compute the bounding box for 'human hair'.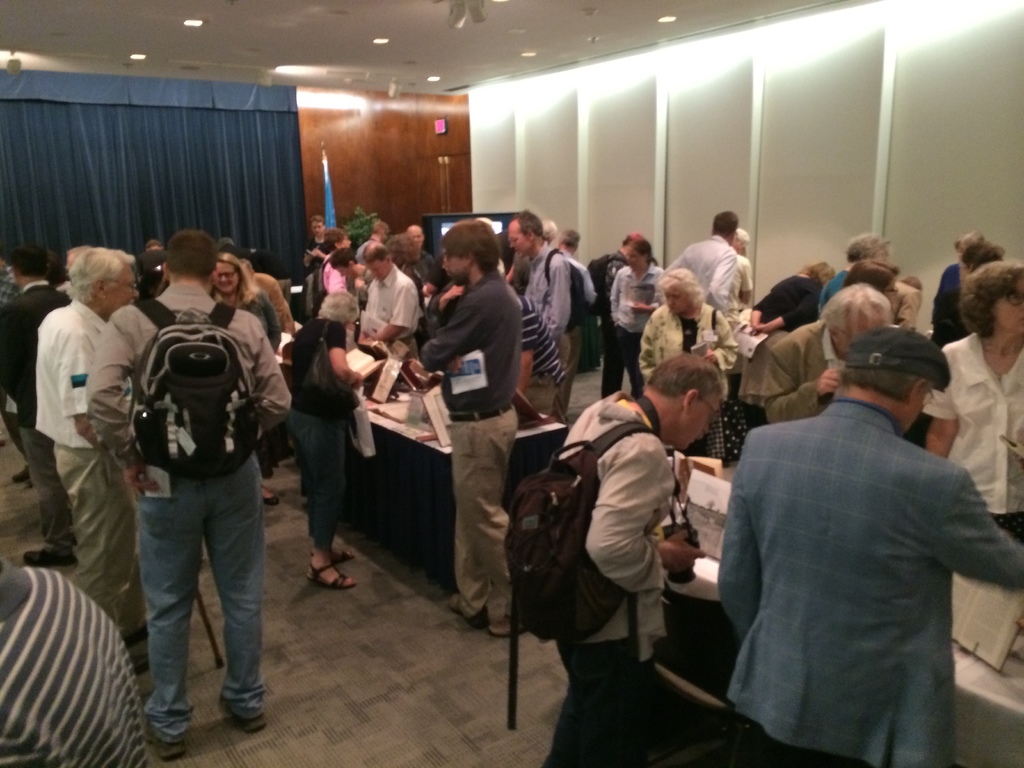
crop(844, 259, 892, 298).
